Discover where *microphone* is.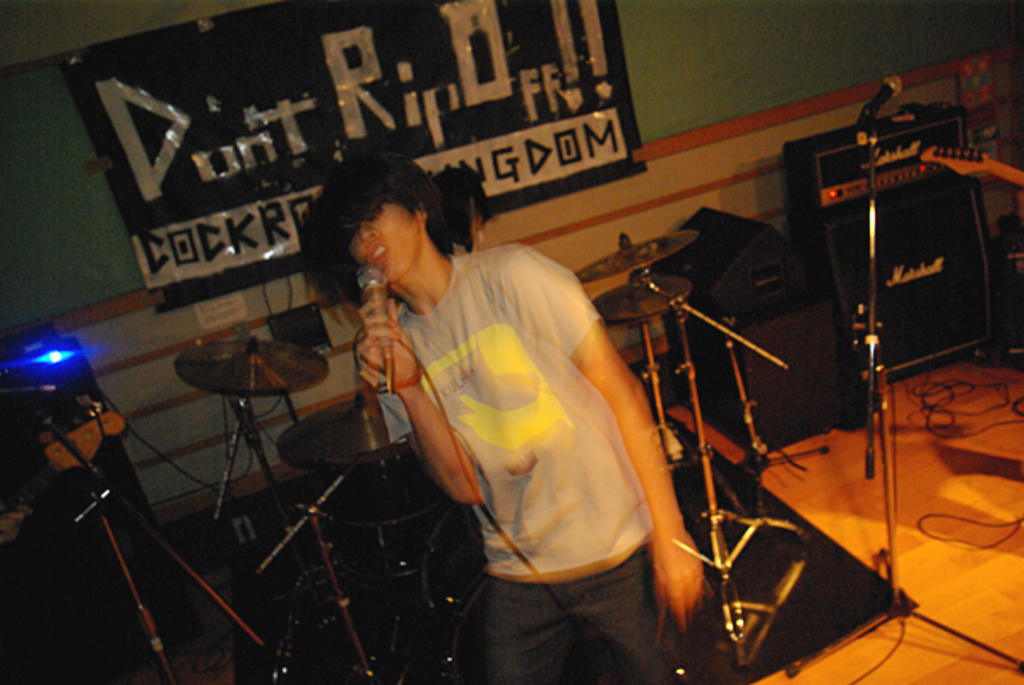
Discovered at [x1=860, y1=72, x2=904, y2=137].
